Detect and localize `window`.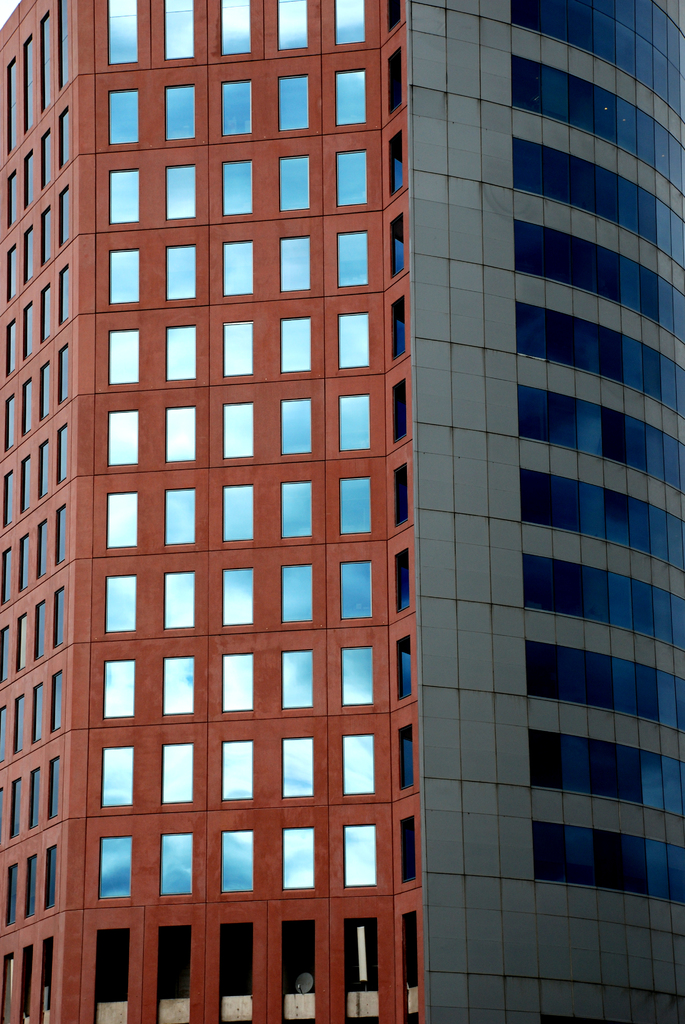
Localized at l=342, t=392, r=374, b=447.
